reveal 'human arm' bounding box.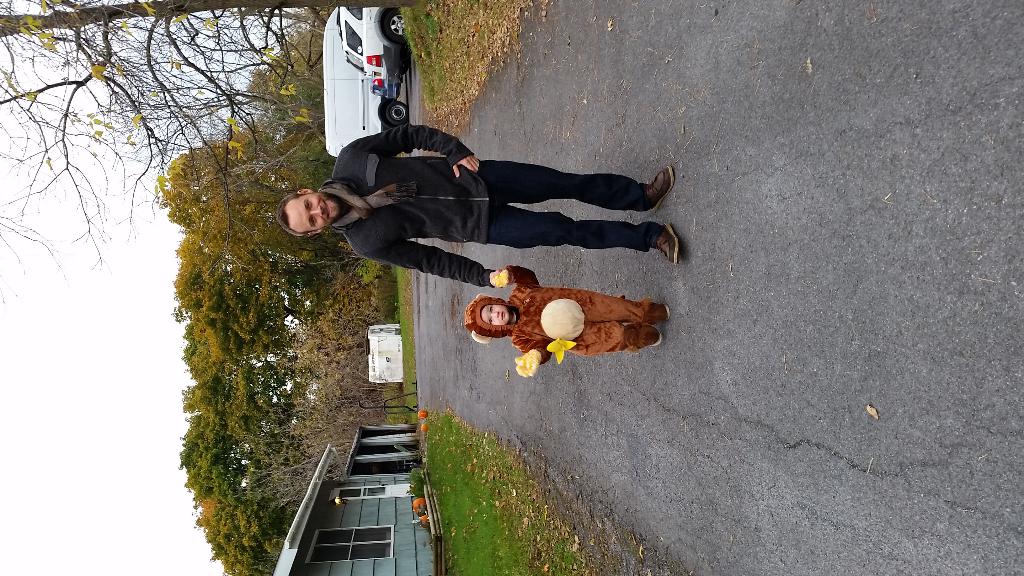
Revealed: x1=355 y1=235 x2=504 y2=290.
